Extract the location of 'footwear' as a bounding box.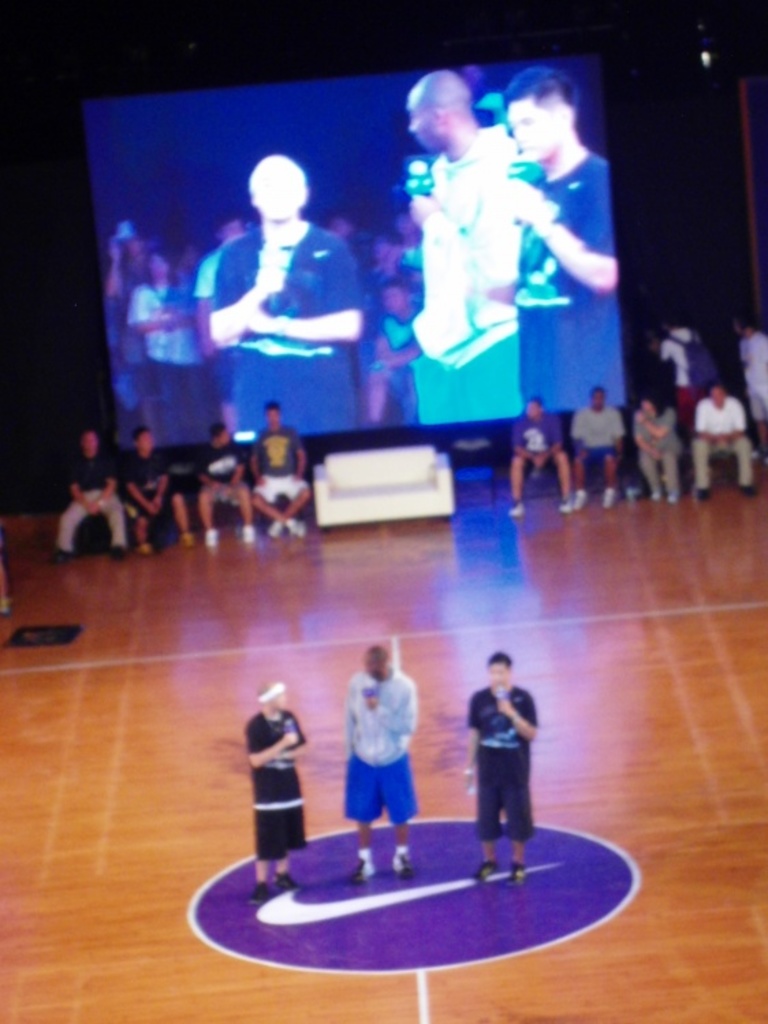
[269,870,298,890].
